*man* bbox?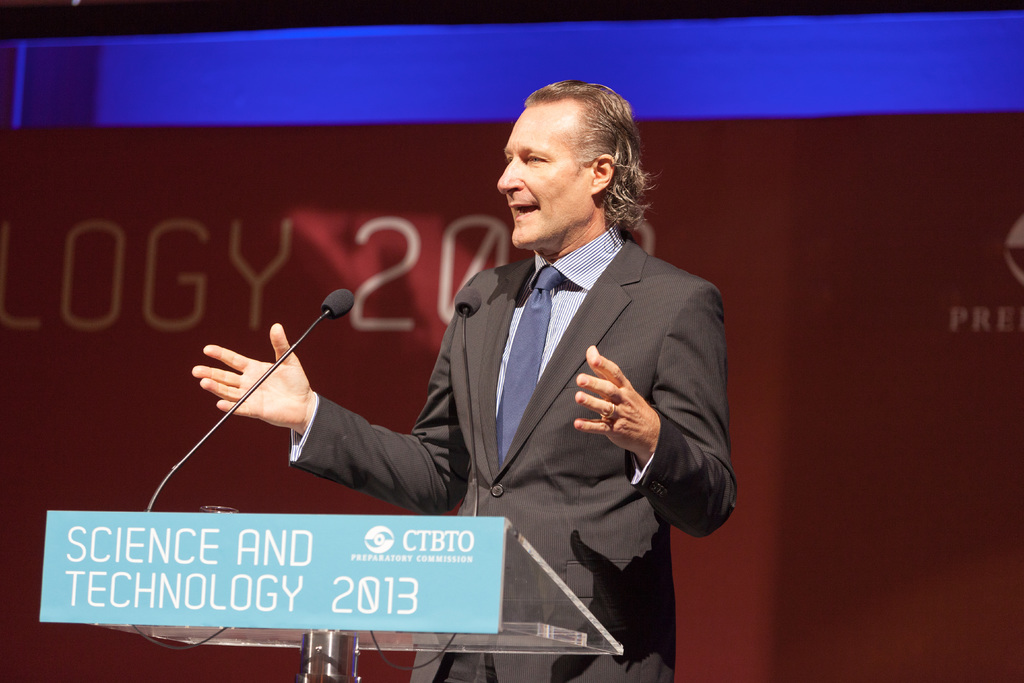
189 83 742 682
